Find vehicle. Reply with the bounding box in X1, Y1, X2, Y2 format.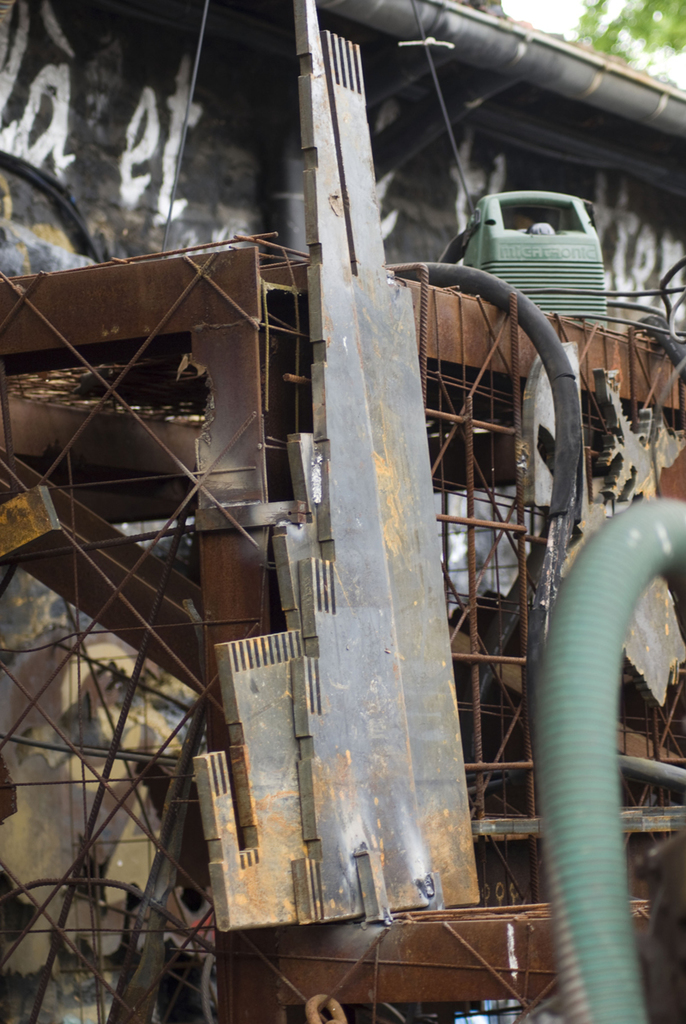
454, 189, 606, 336.
